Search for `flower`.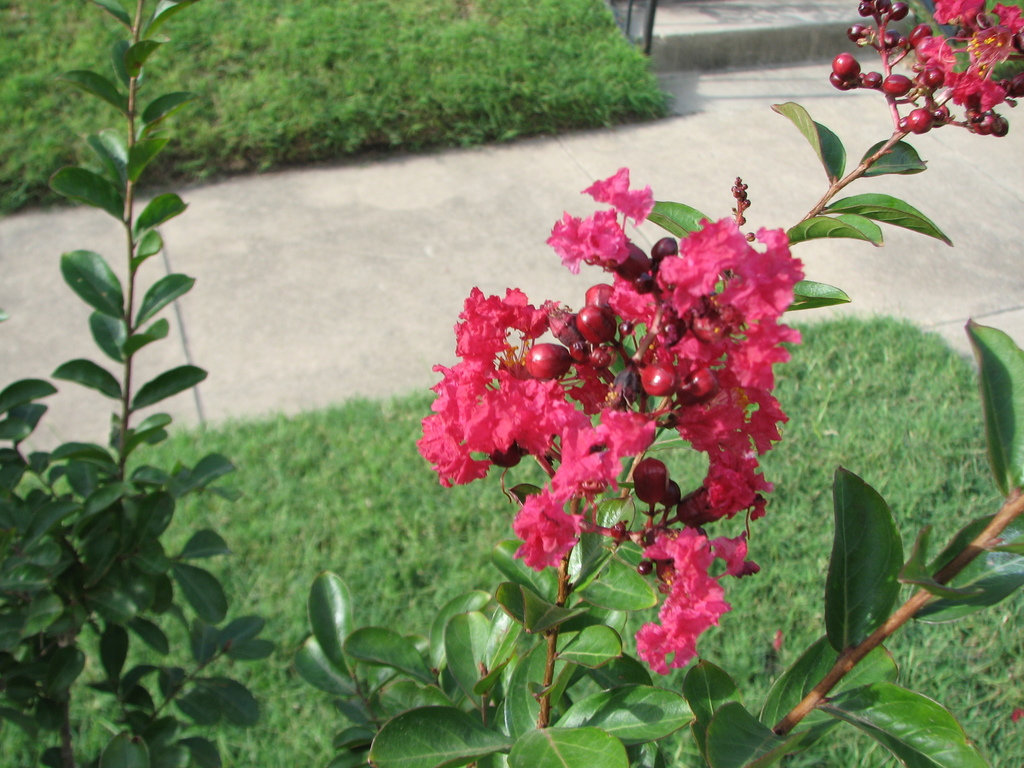
Found at [x1=657, y1=729, x2=708, y2=767].
